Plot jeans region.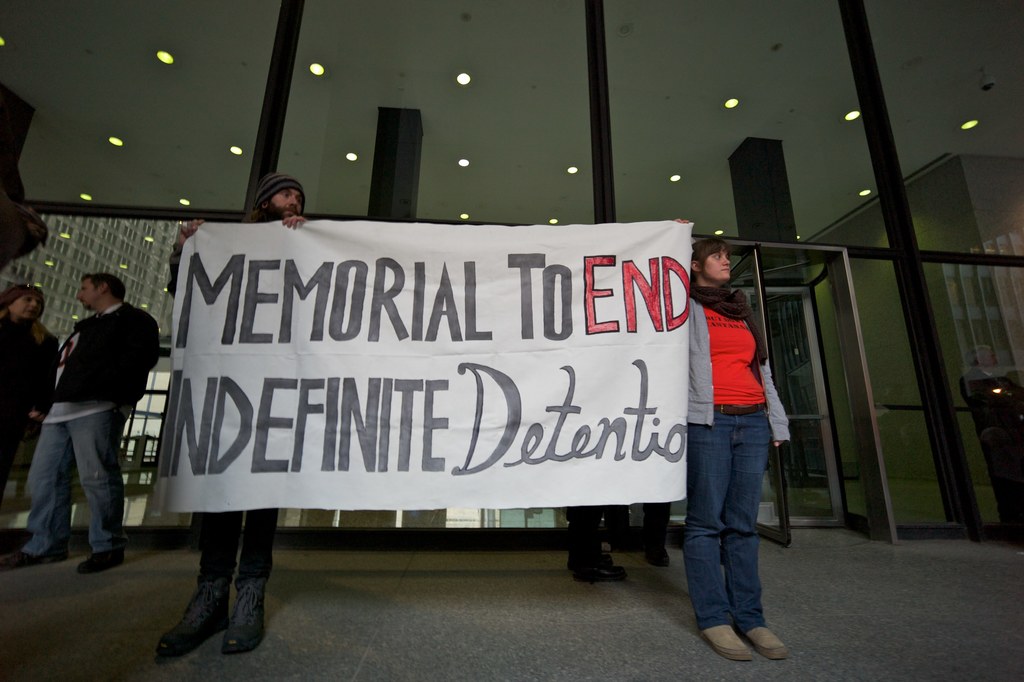
Plotted at box(190, 507, 280, 576).
